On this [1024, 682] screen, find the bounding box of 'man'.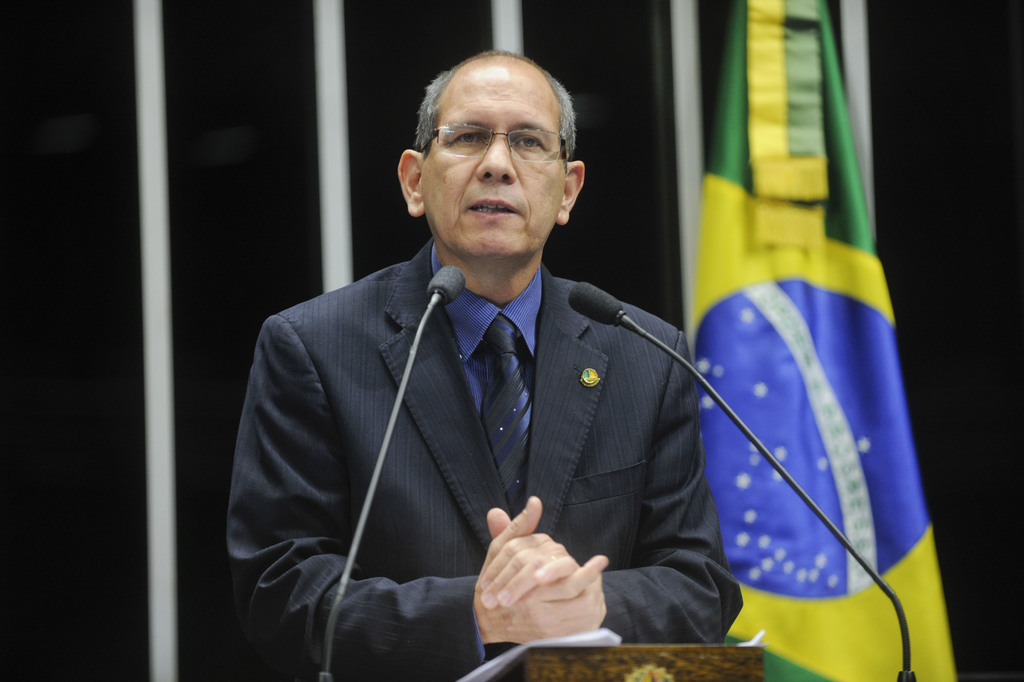
Bounding box: {"x1": 236, "y1": 58, "x2": 749, "y2": 667}.
